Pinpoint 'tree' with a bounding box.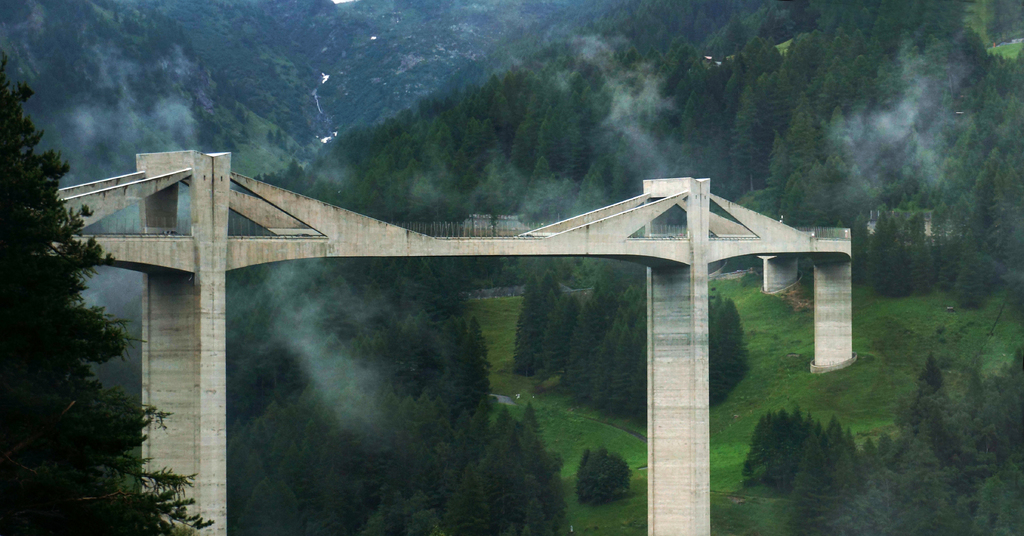
bbox=(712, 298, 748, 397).
